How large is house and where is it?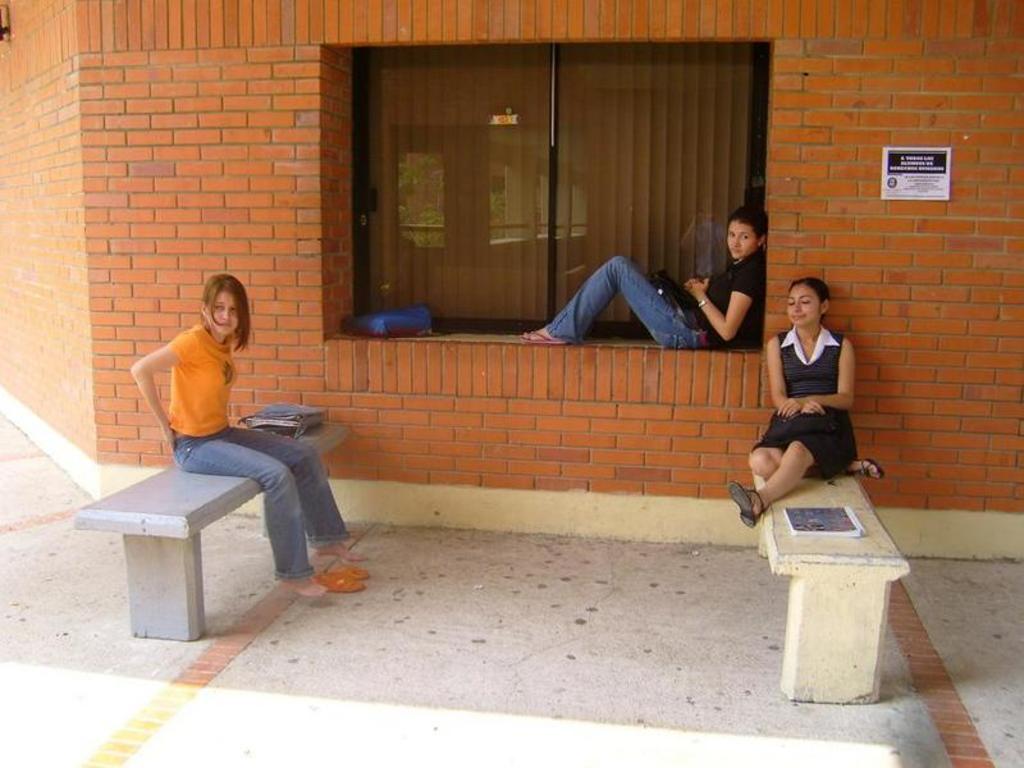
Bounding box: 0/0/1023/553.
